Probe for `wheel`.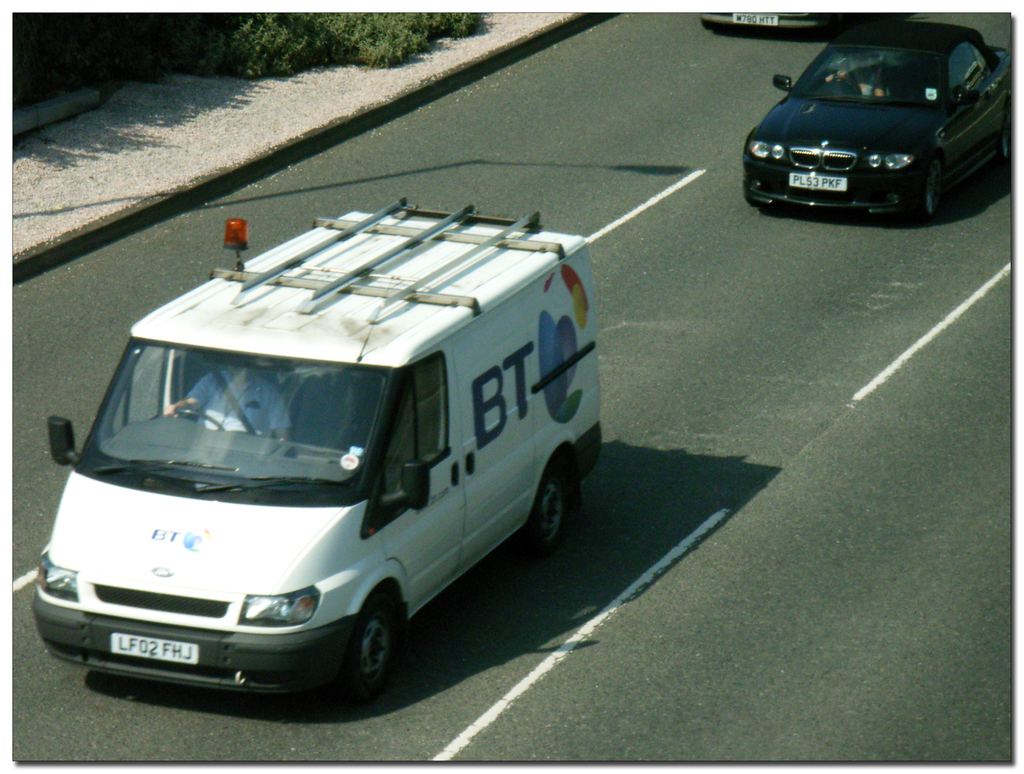
Probe result: (left=346, top=580, right=415, bottom=704).
